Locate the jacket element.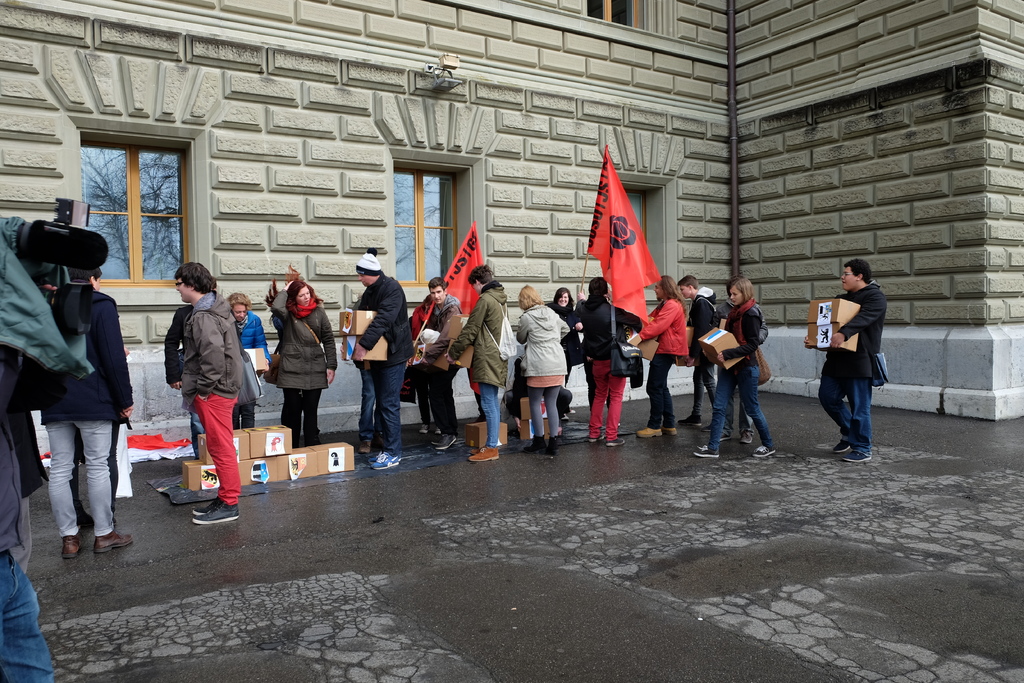
Element bbox: region(341, 285, 417, 388).
